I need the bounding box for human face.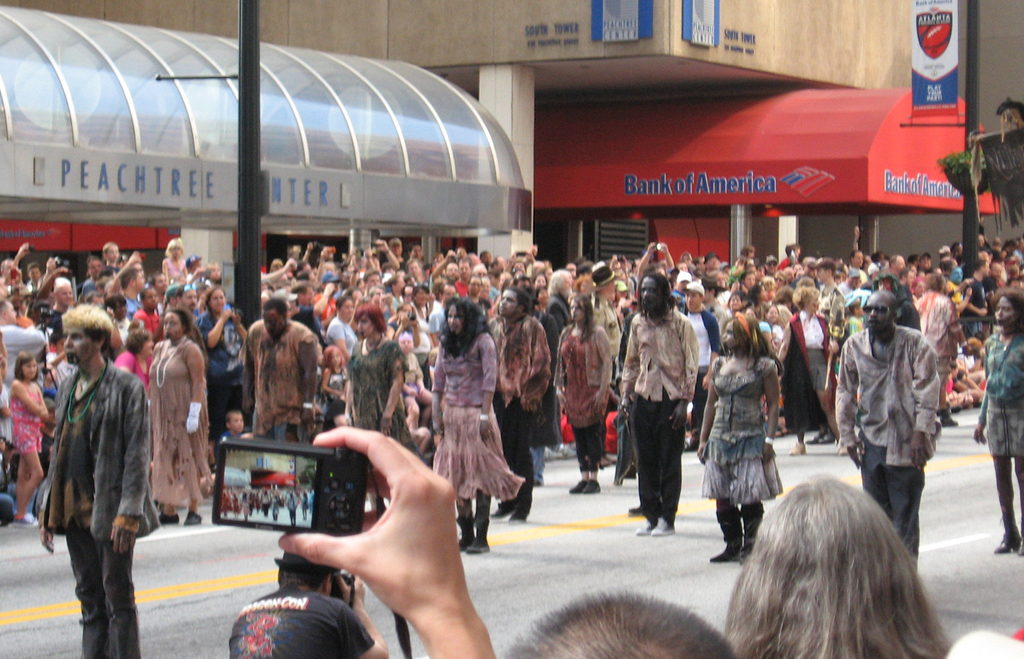
Here it is: BBox(768, 307, 778, 320).
